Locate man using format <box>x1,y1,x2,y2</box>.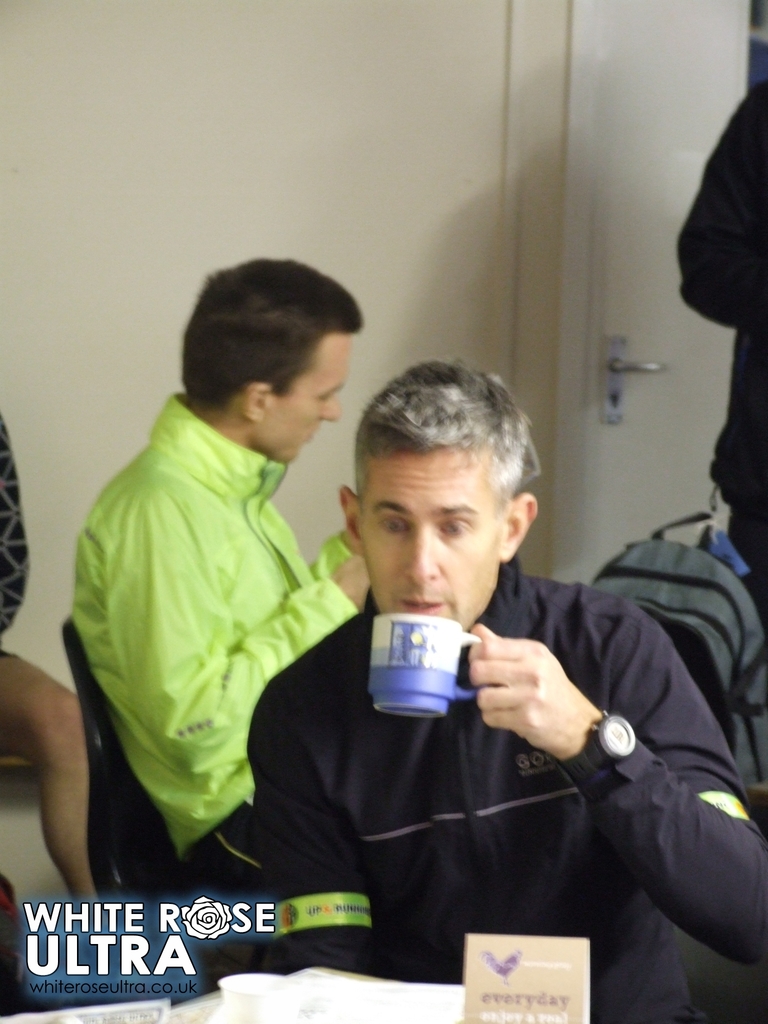
<box>71,260,370,862</box>.
